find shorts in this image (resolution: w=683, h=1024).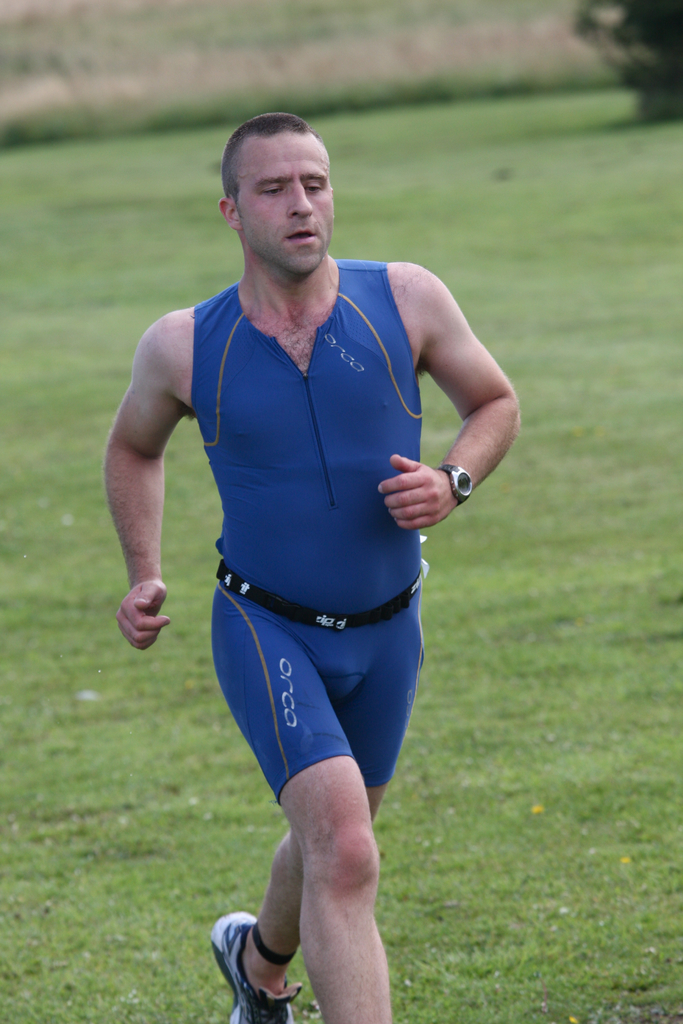
left=208, top=571, right=423, bottom=802.
